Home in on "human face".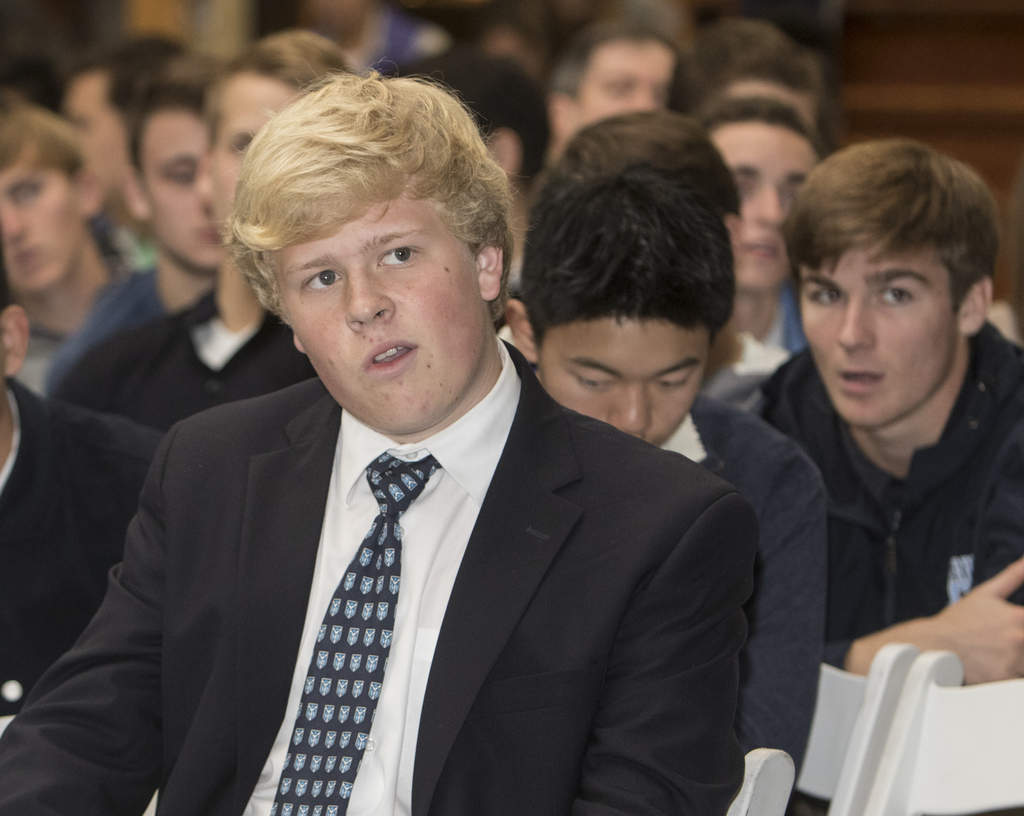
Homed in at l=579, t=44, r=679, b=133.
